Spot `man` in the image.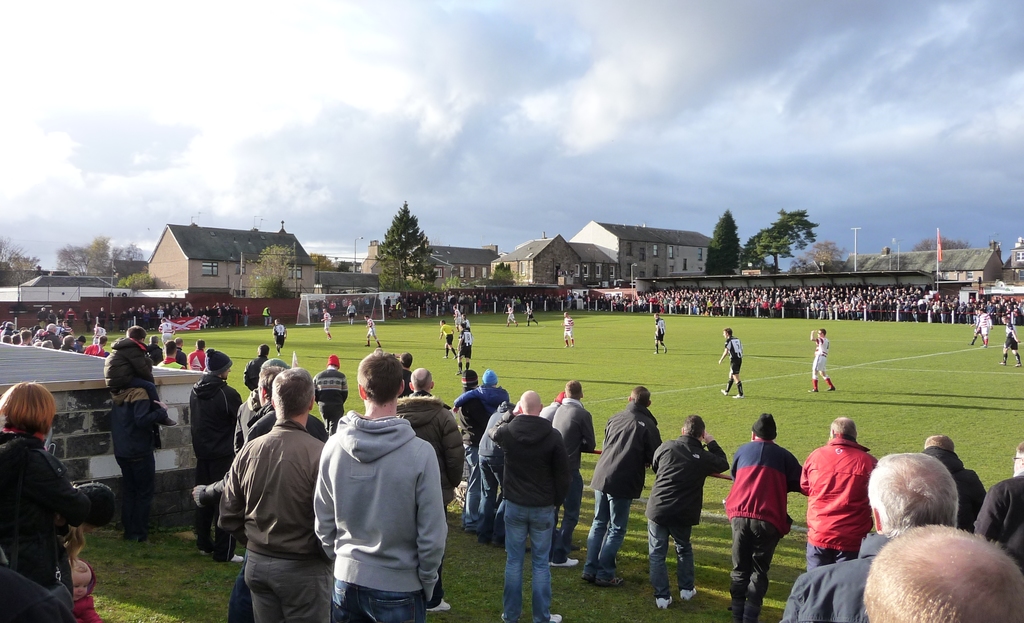
`man` found at Rect(346, 303, 360, 327).
